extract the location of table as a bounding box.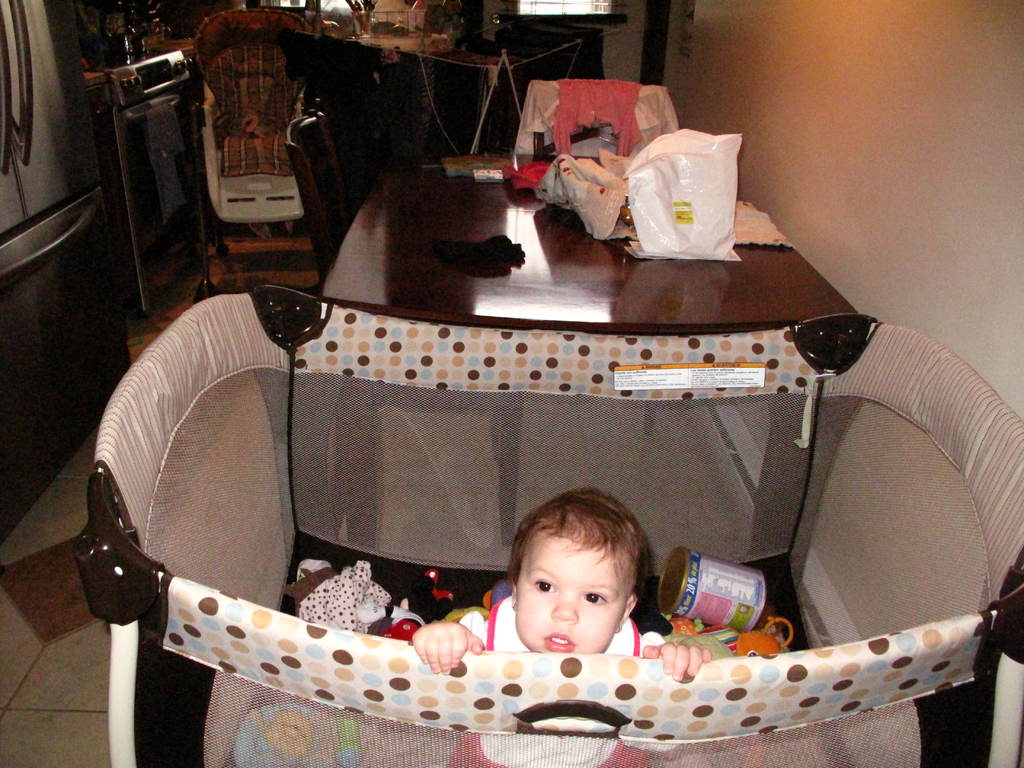
(317,150,870,316).
